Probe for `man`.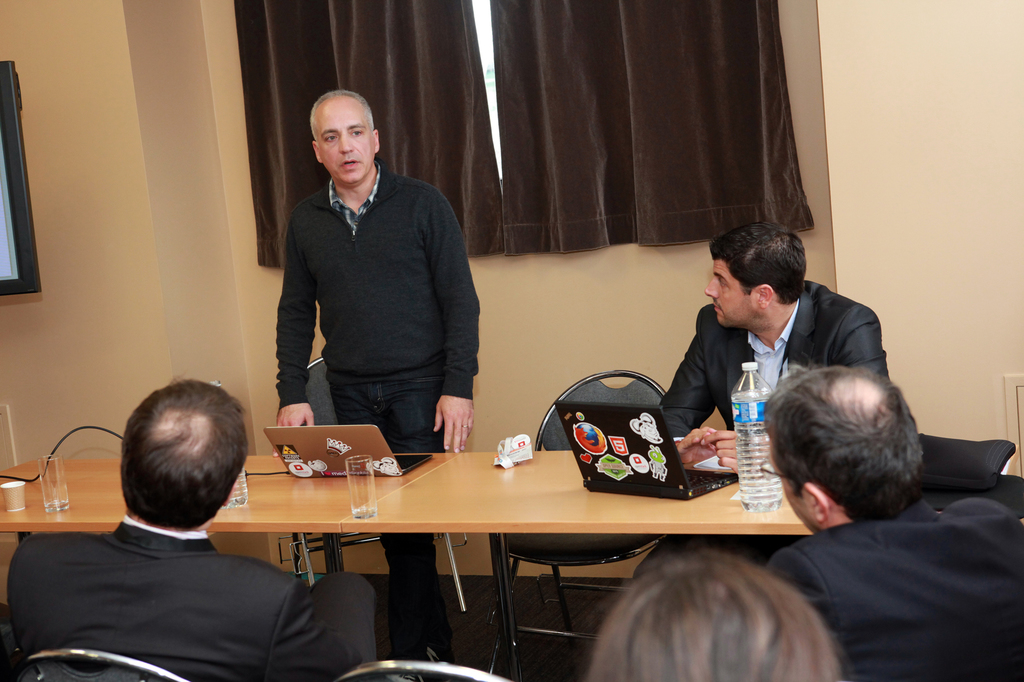
Probe result: l=278, t=90, r=484, b=681.
